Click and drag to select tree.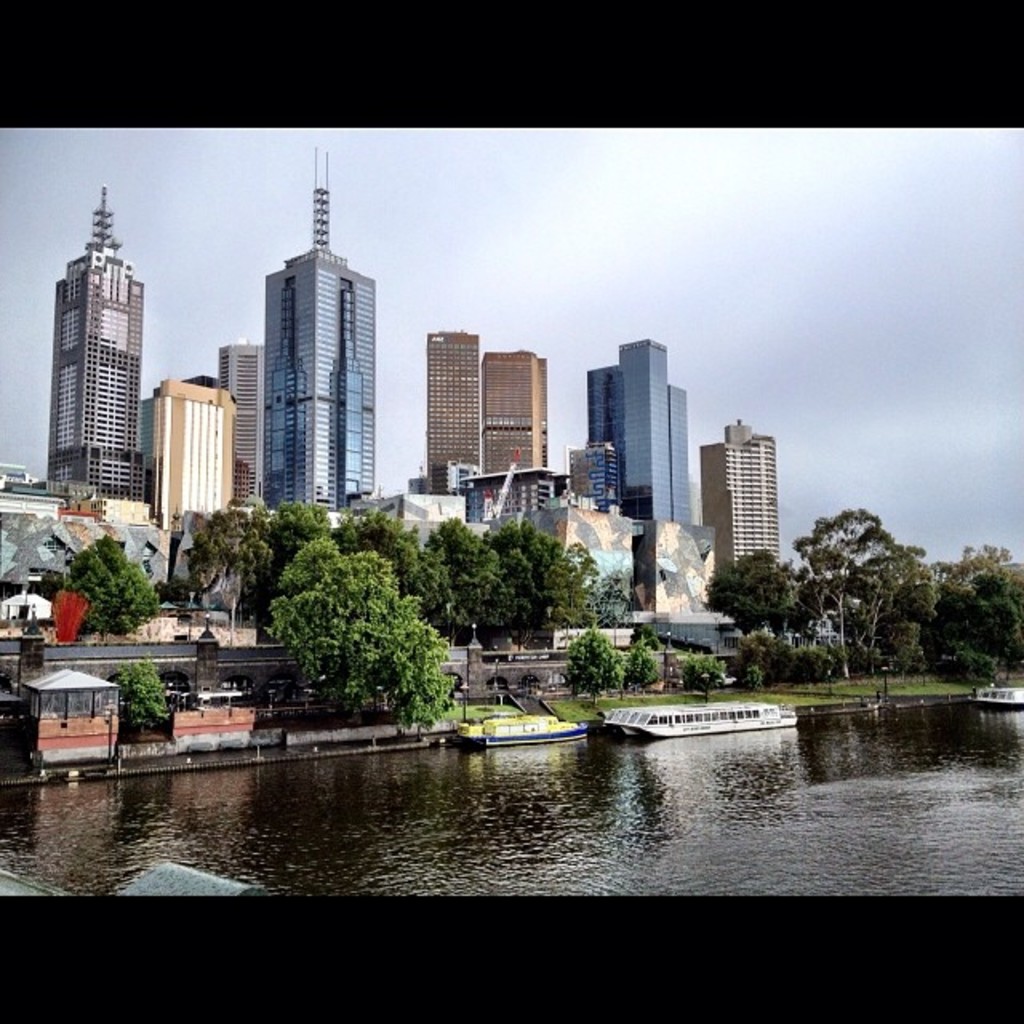
Selection: 115,560,155,632.
